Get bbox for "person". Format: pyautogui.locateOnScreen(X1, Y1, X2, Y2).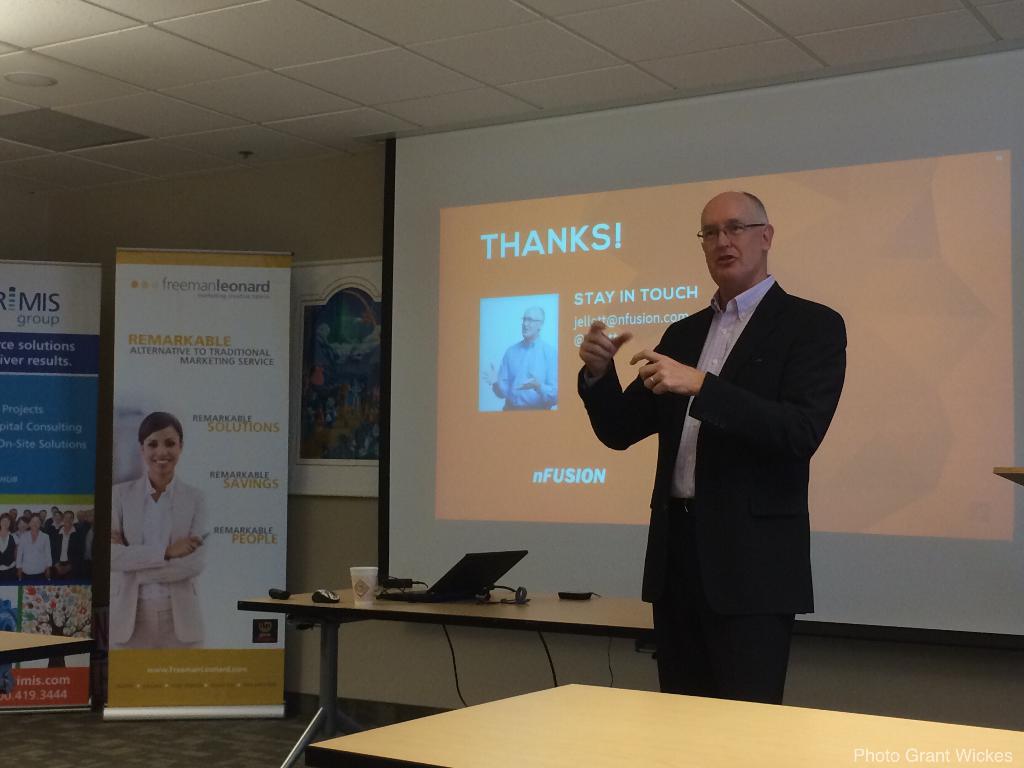
pyautogui.locateOnScreen(584, 186, 845, 707).
